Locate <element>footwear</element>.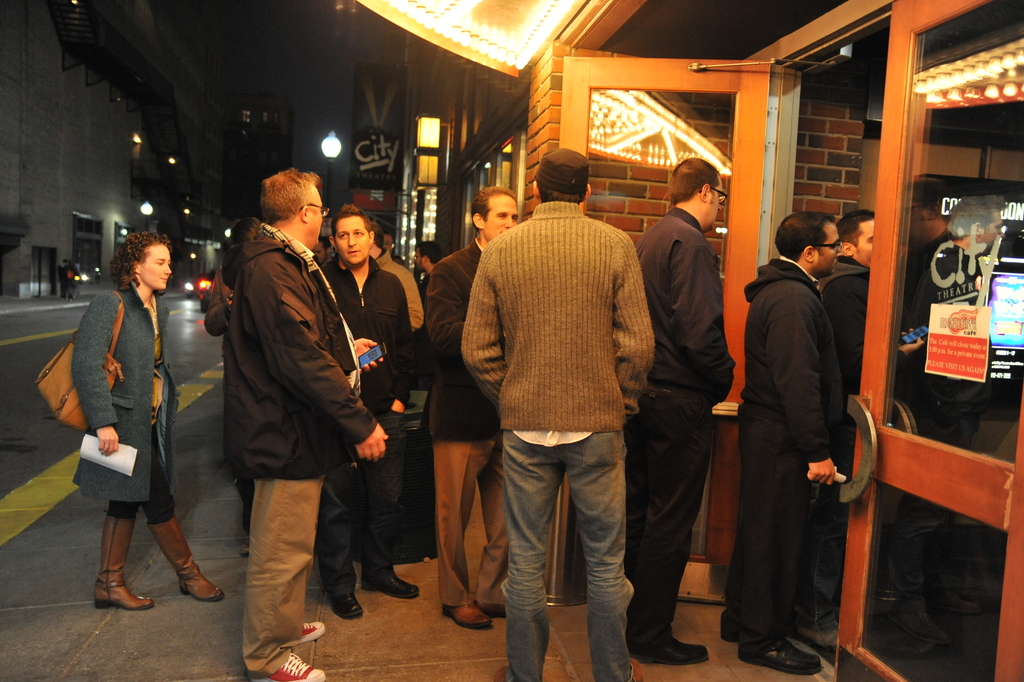
Bounding box: (256, 654, 316, 681).
